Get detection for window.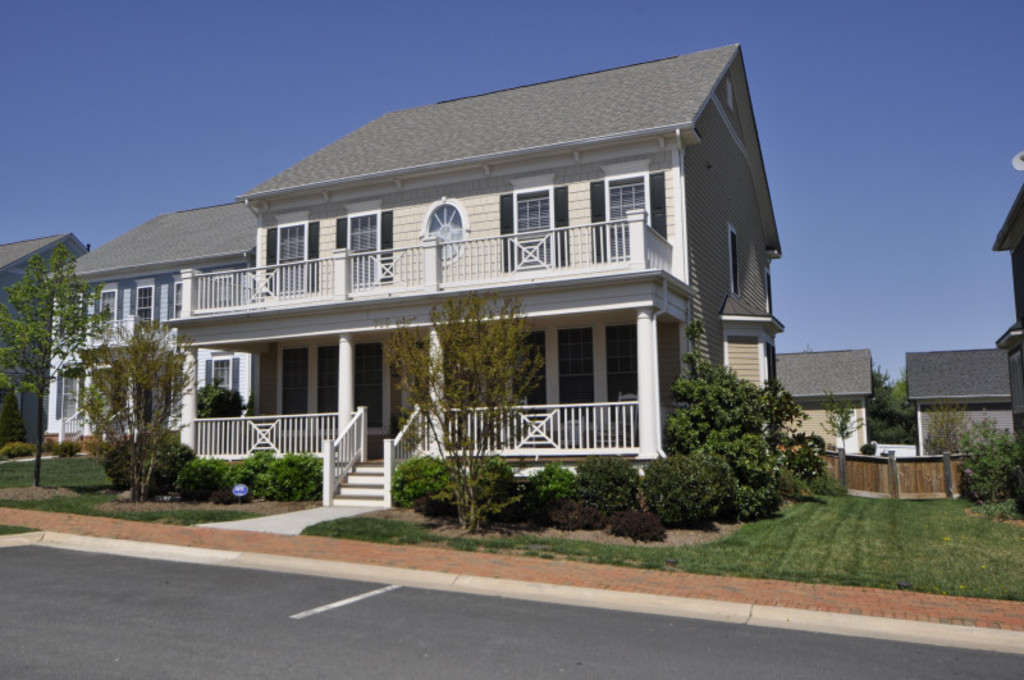
Detection: x1=513 y1=329 x2=552 y2=411.
